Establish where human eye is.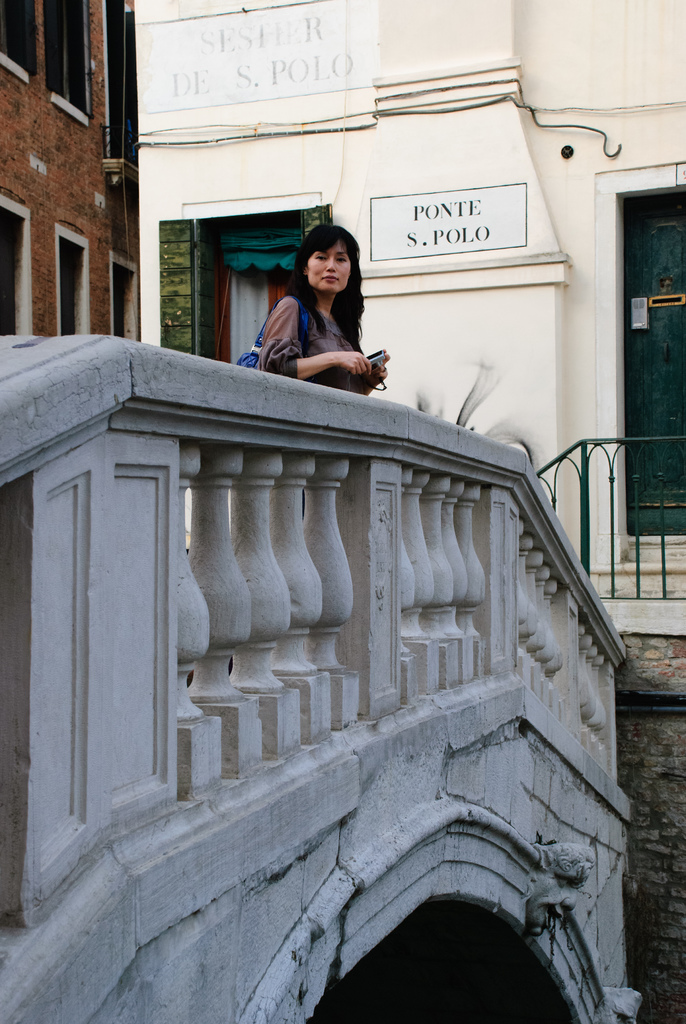
Established at crop(314, 252, 325, 262).
